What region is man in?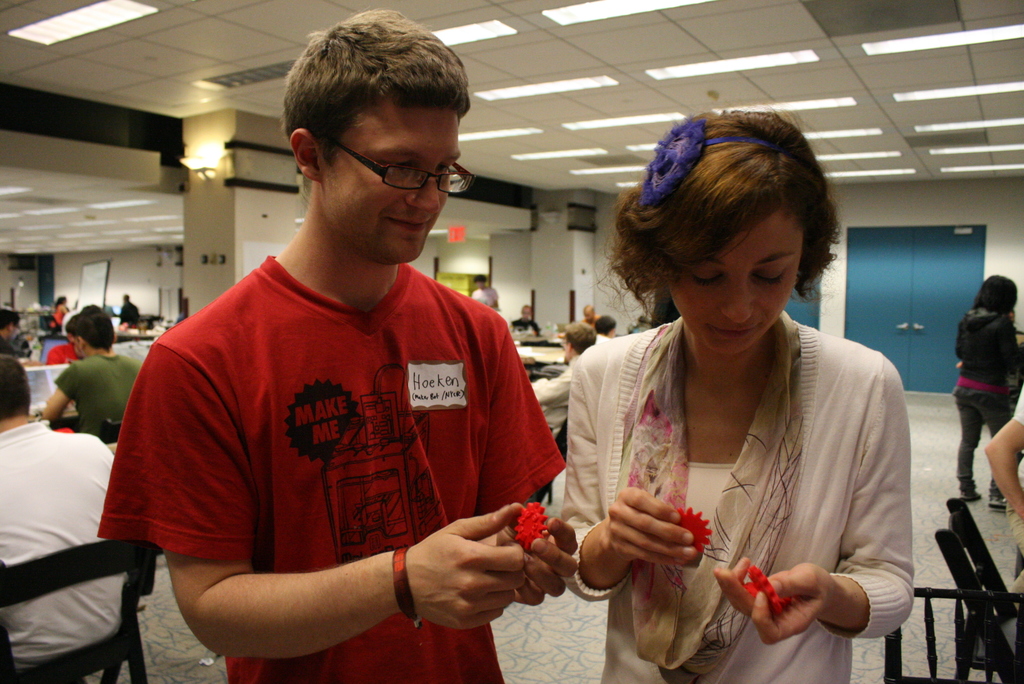
locate(107, 45, 583, 674).
